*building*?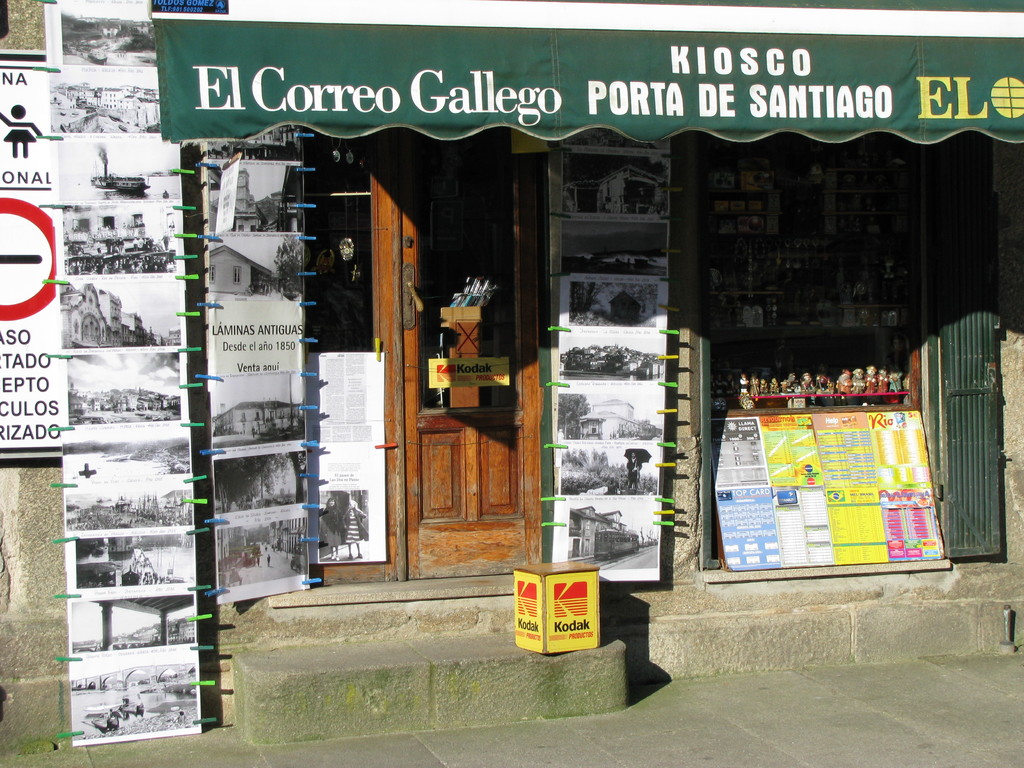
region(0, 0, 1023, 740)
